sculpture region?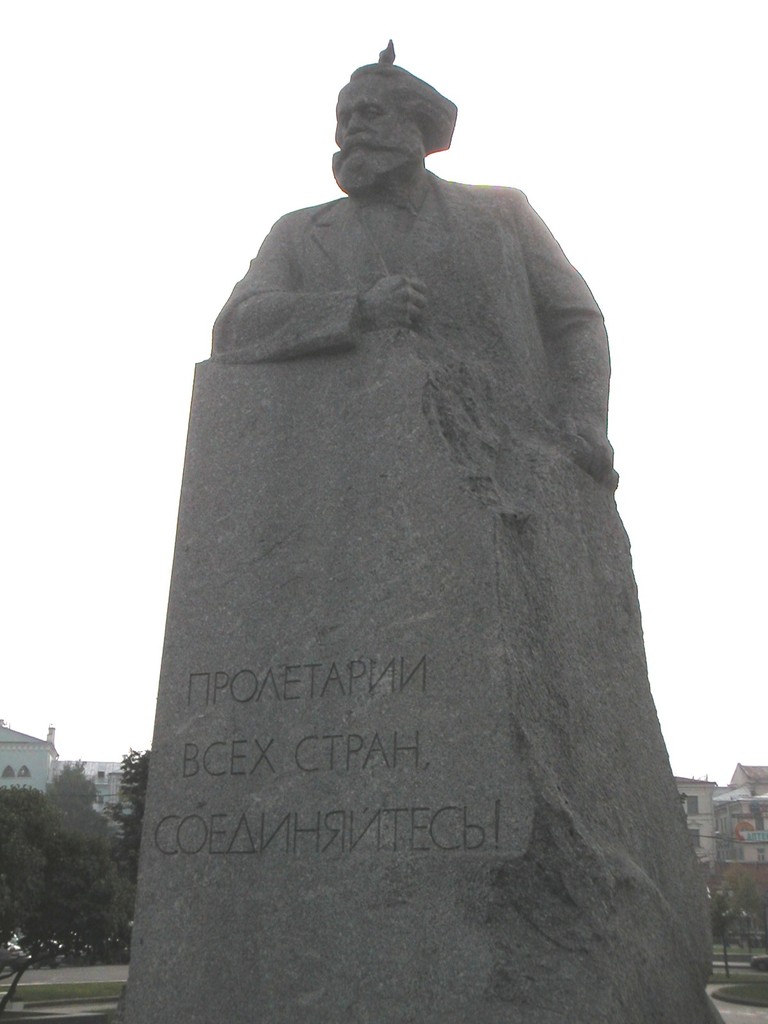
box=[113, 22, 746, 1023]
